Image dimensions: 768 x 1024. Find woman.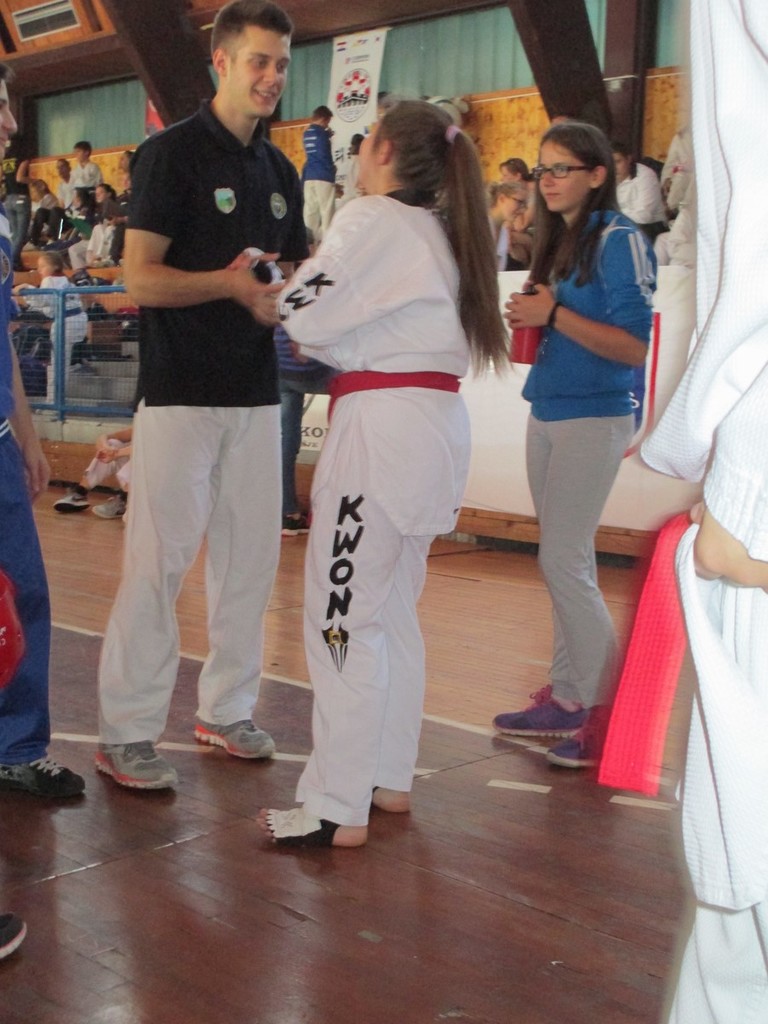
(230,99,515,852).
